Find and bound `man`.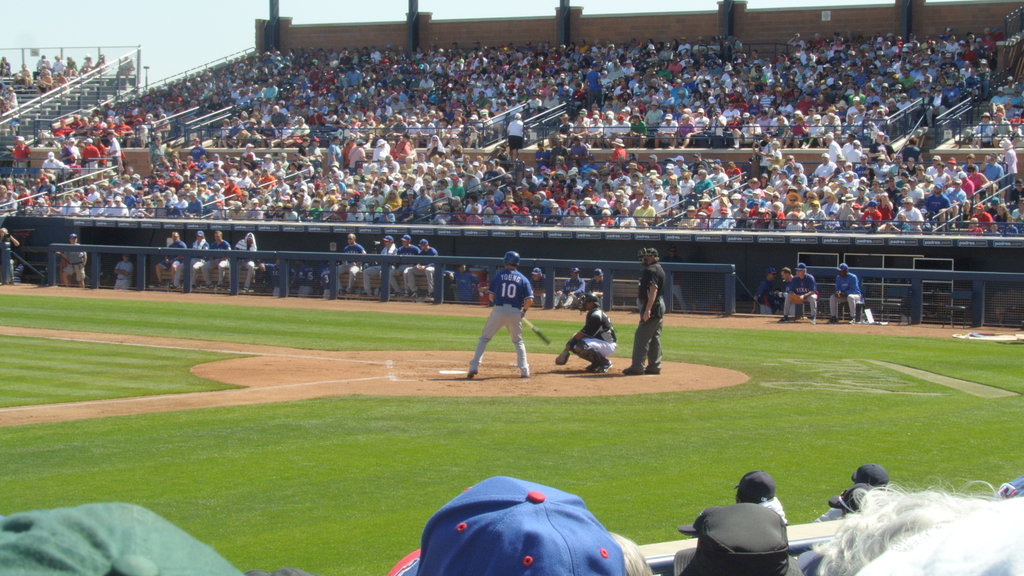
Bound: rect(899, 198, 922, 232).
